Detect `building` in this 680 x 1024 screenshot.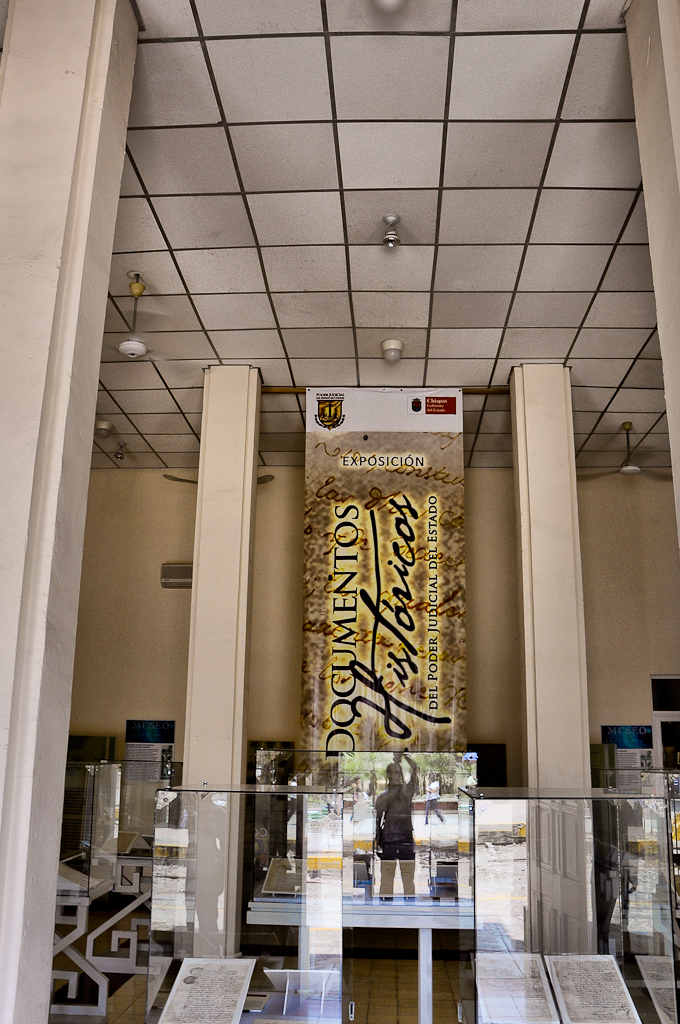
Detection: crop(0, 0, 679, 1023).
